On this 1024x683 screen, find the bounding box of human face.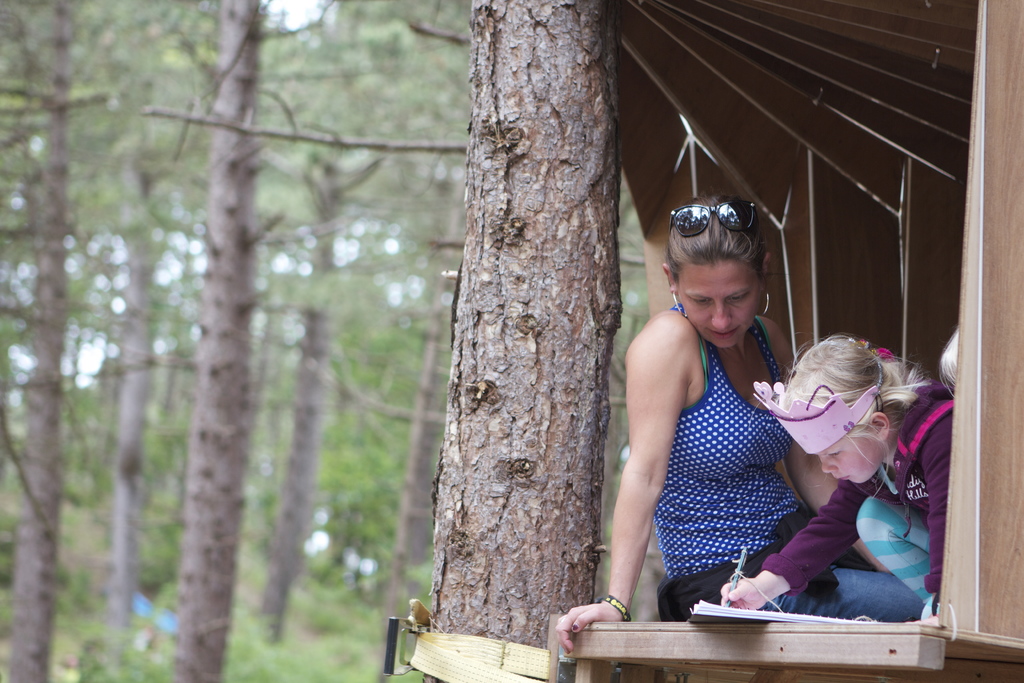
Bounding box: BBox(679, 258, 760, 347).
